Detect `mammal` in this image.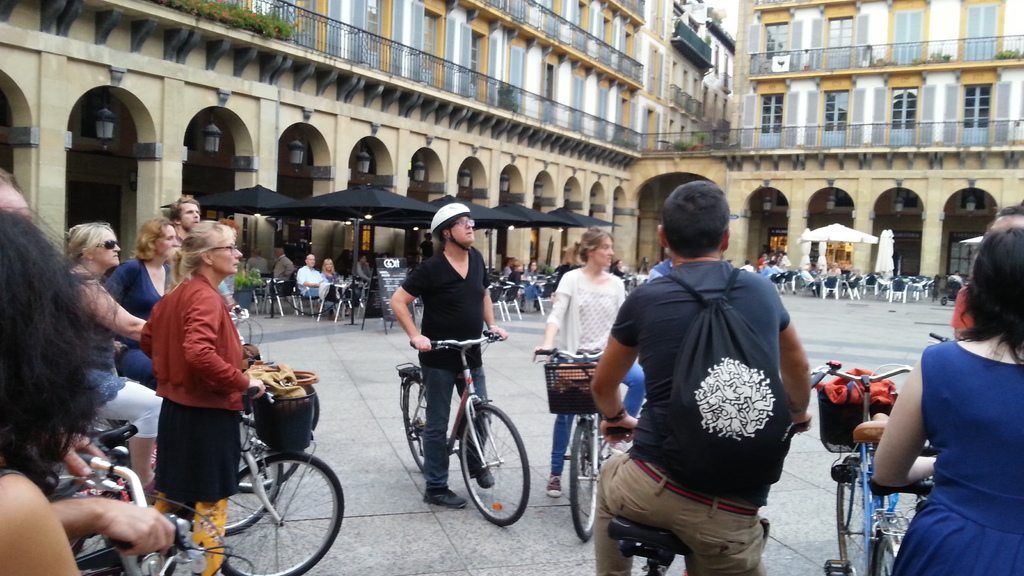
Detection: l=116, t=223, r=268, b=536.
